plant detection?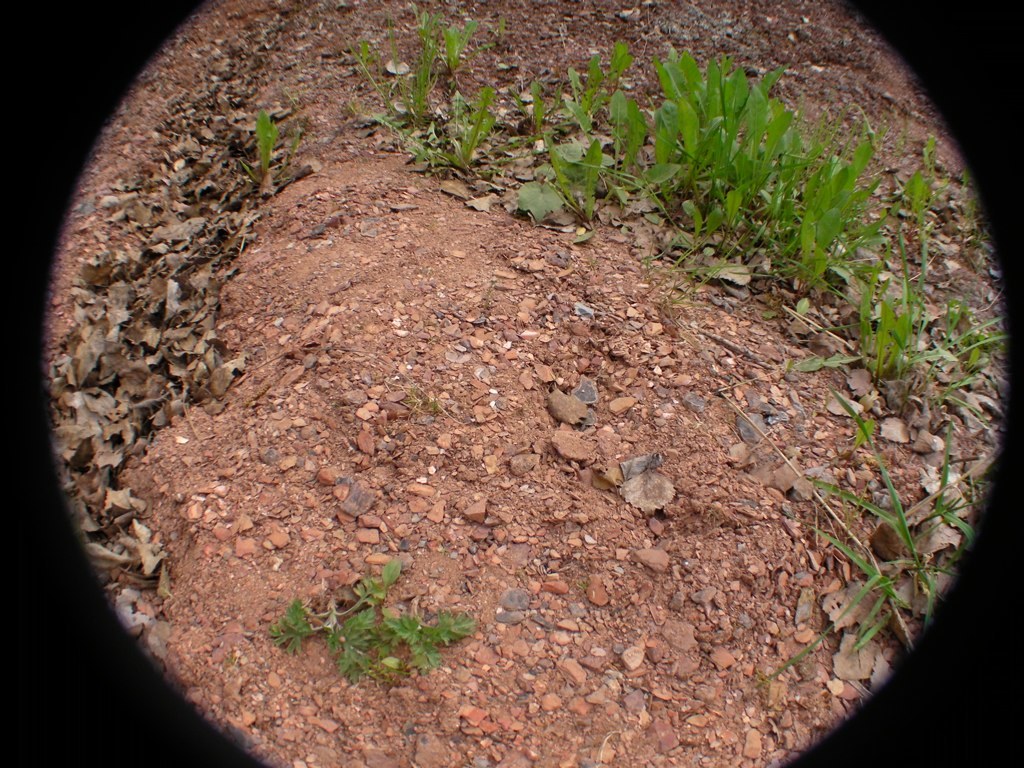
left=236, top=108, right=302, bottom=186
